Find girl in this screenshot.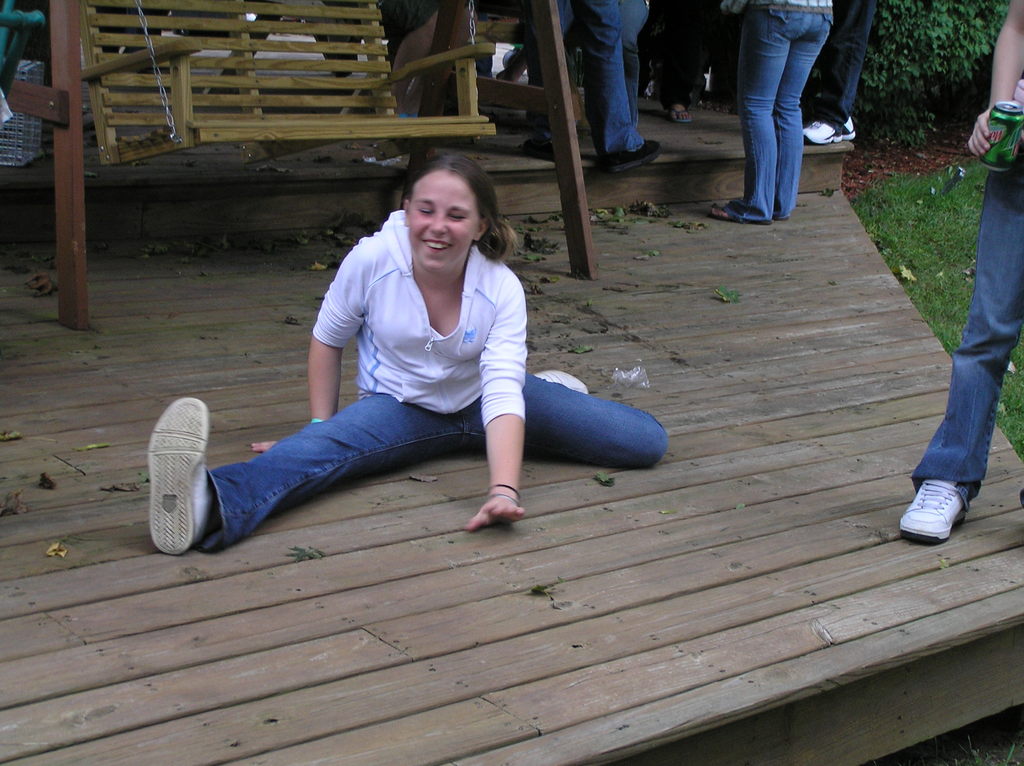
The bounding box for girl is BBox(152, 145, 675, 559).
